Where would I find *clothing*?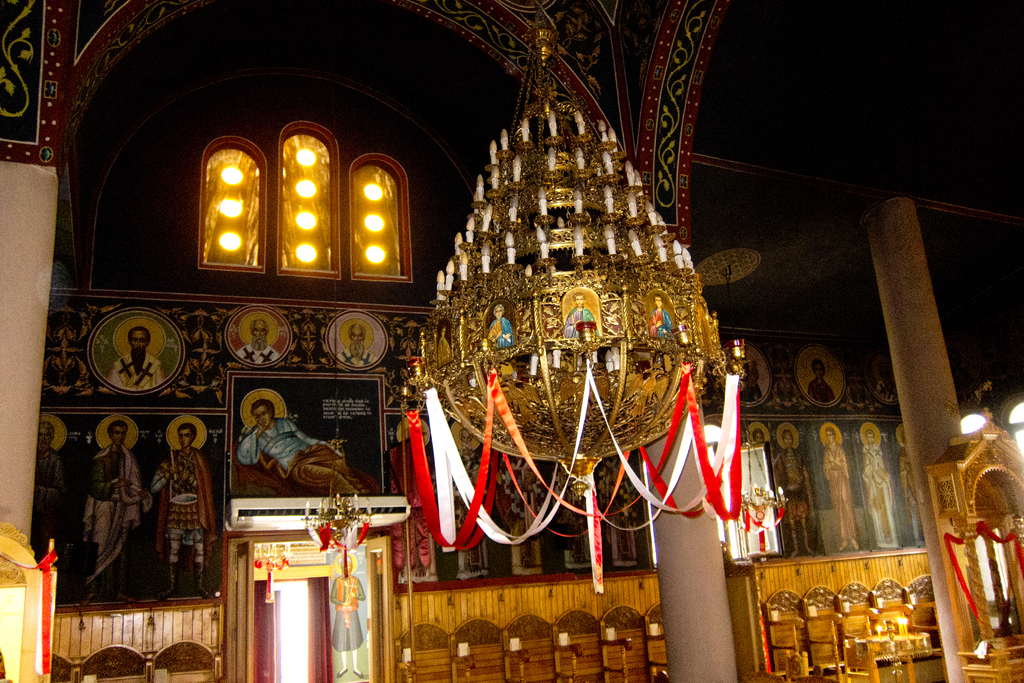
At 455/463/490/580.
